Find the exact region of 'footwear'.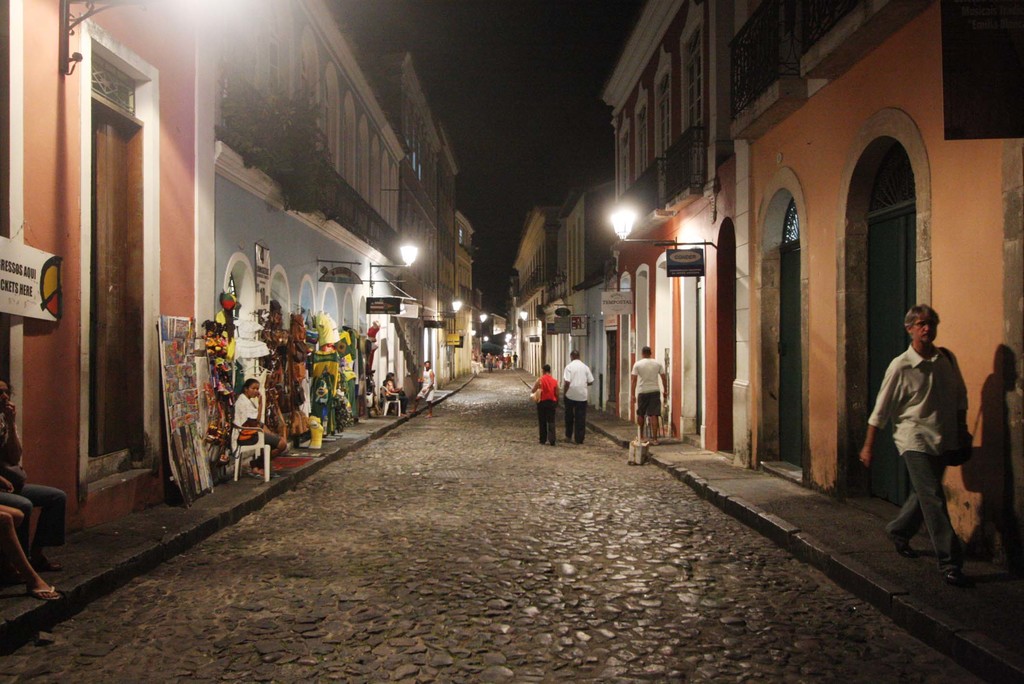
Exact region: <region>29, 584, 61, 599</region>.
